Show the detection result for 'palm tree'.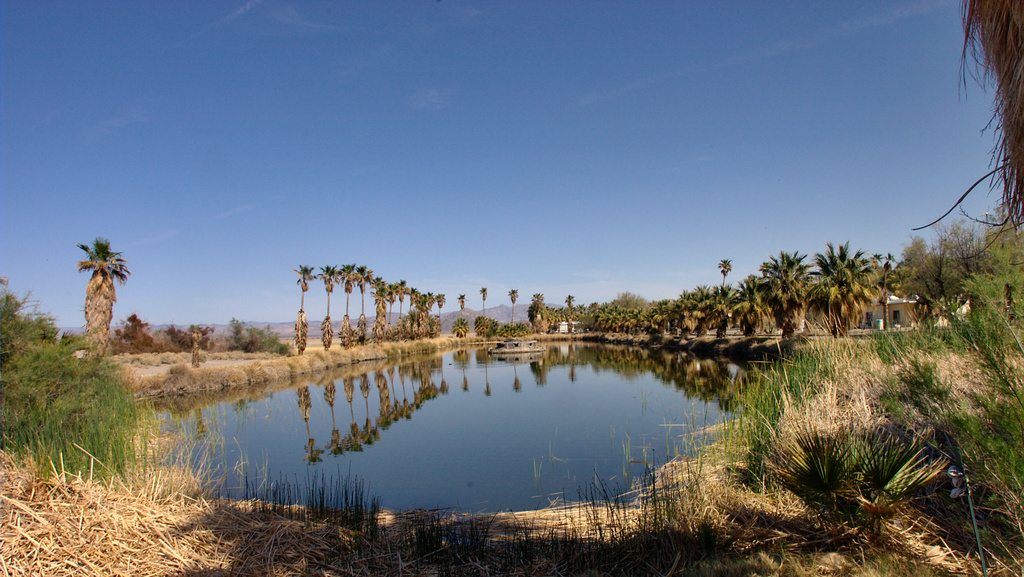
locate(756, 256, 804, 338).
